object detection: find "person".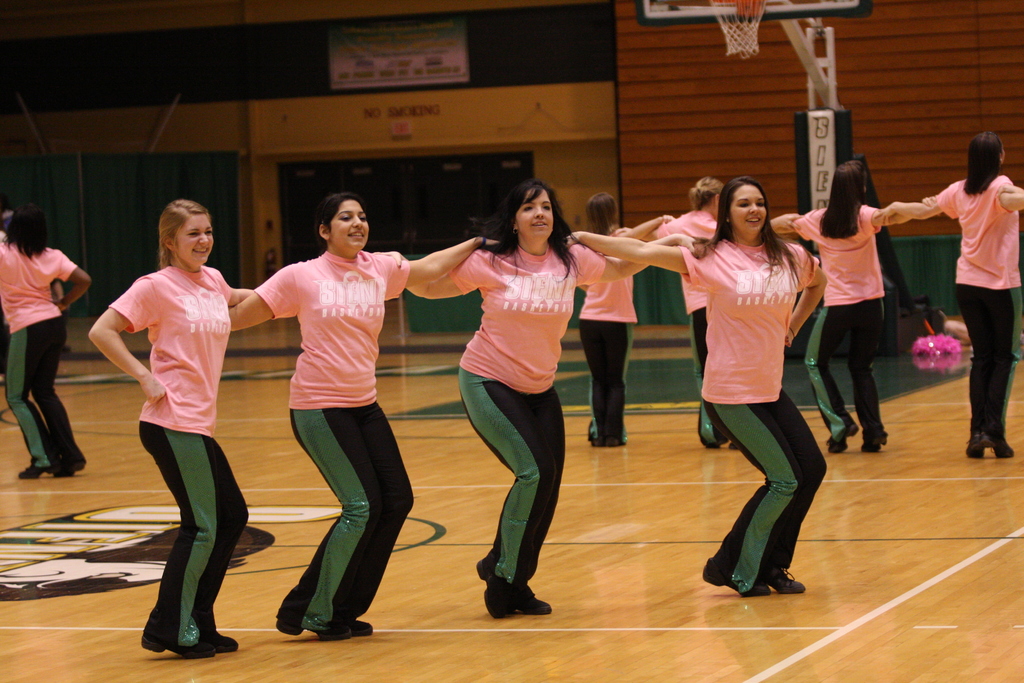
x1=104, y1=173, x2=251, y2=657.
